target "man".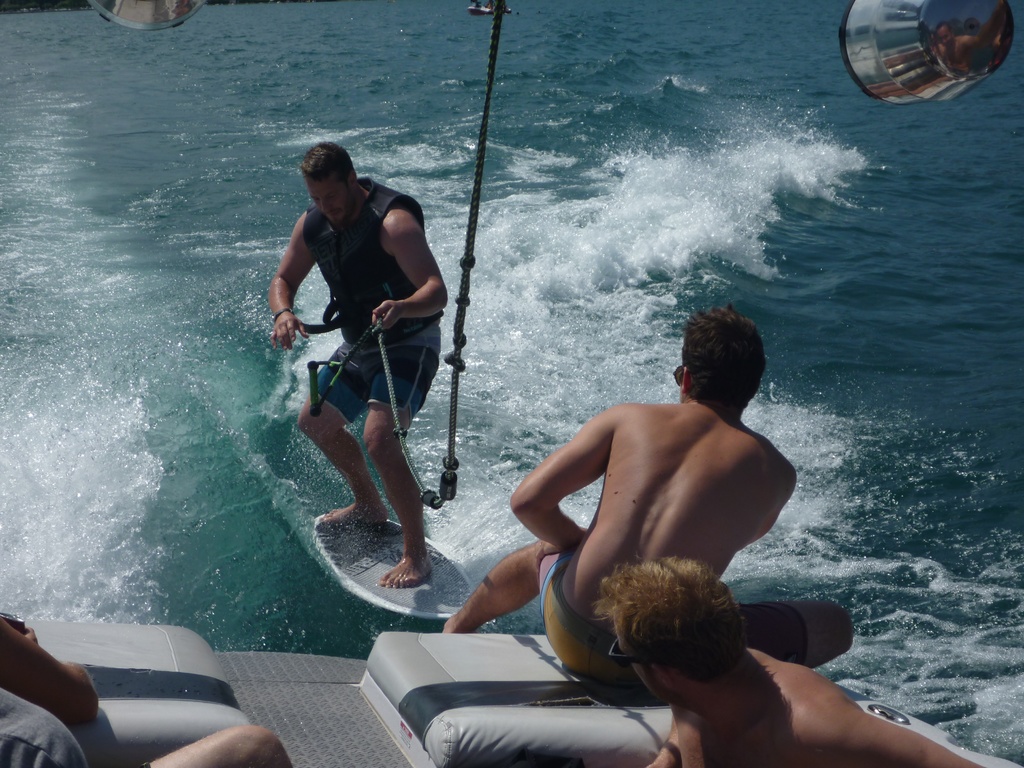
Target region: x1=269 y1=143 x2=456 y2=593.
